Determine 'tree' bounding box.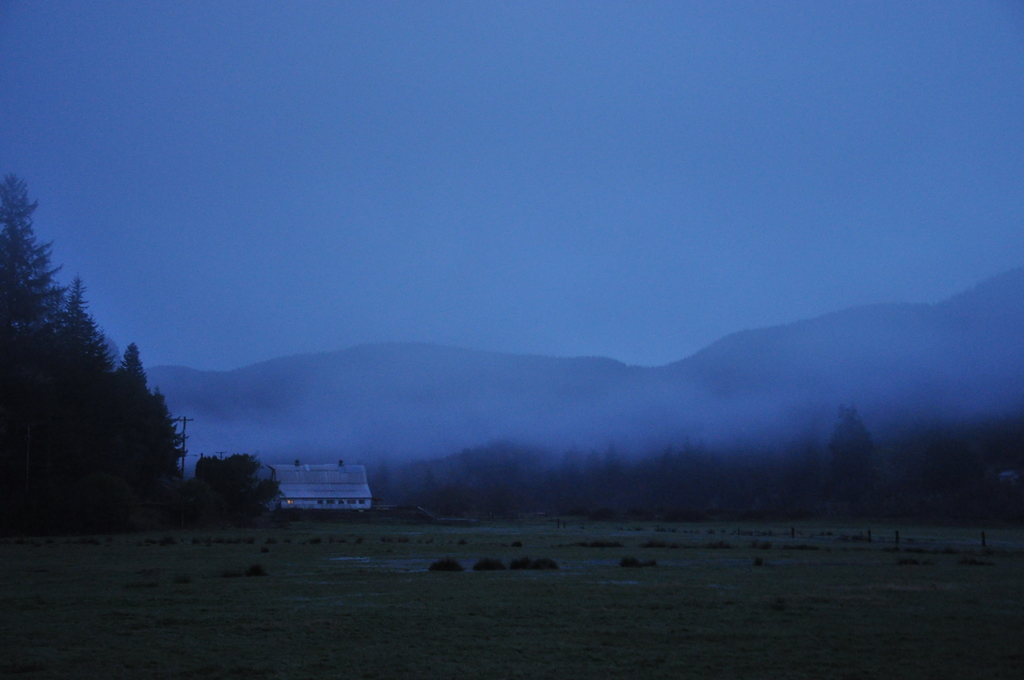
Determined: (175,449,283,530).
